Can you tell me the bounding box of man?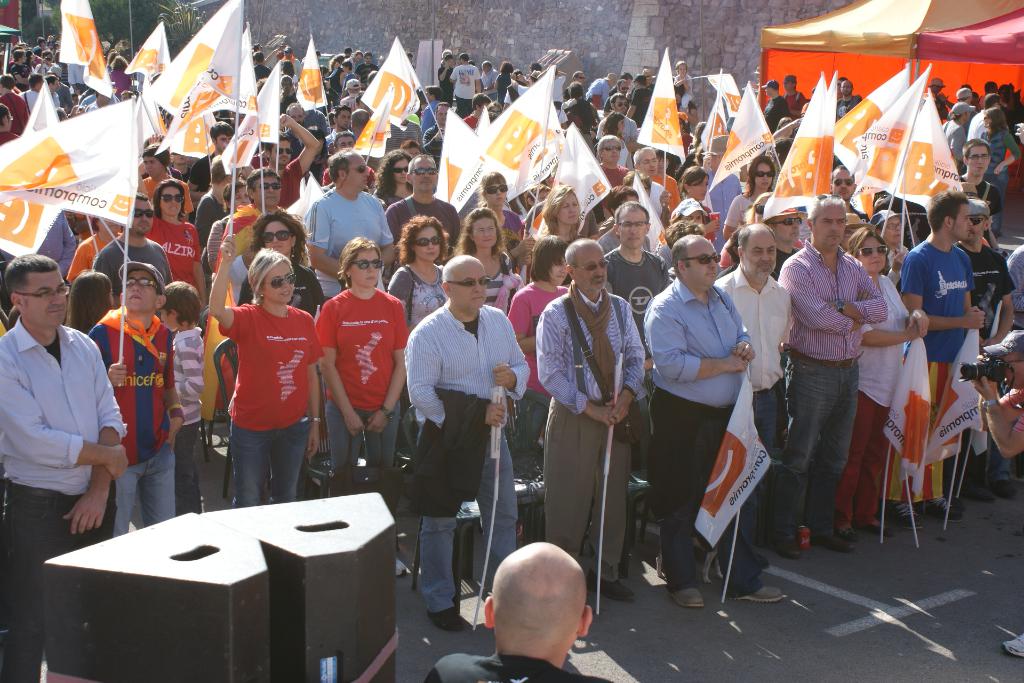
<bbox>0, 254, 136, 680</bbox>.
